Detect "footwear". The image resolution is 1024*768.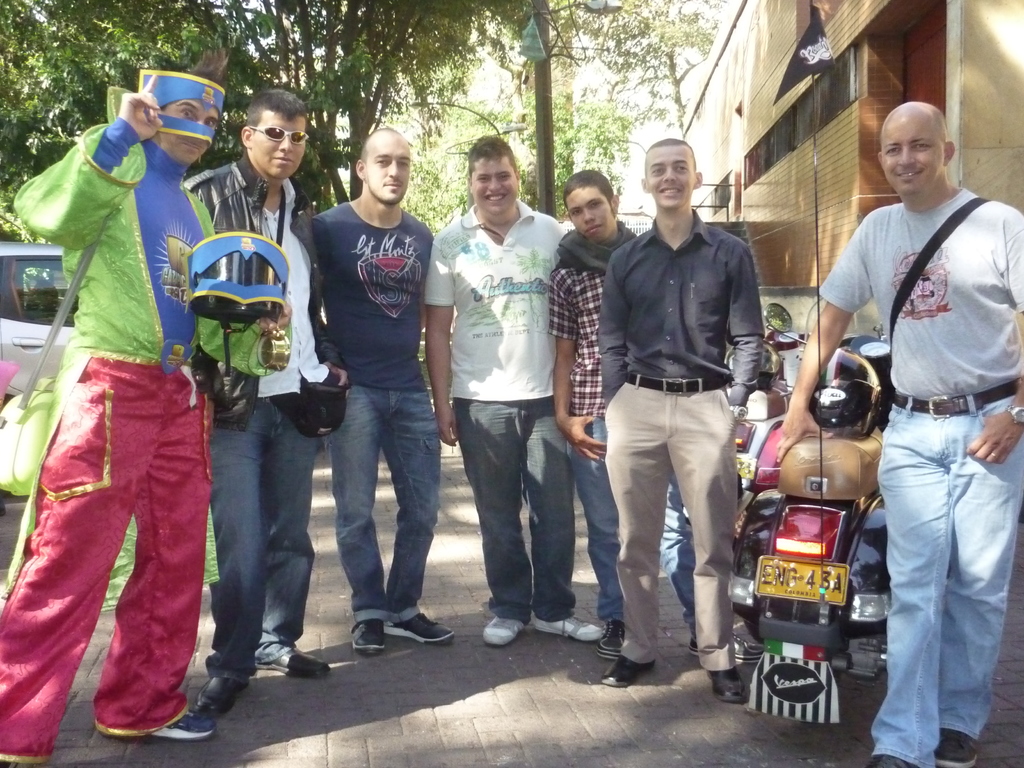
l=349, t=620, r=389, b=654.
